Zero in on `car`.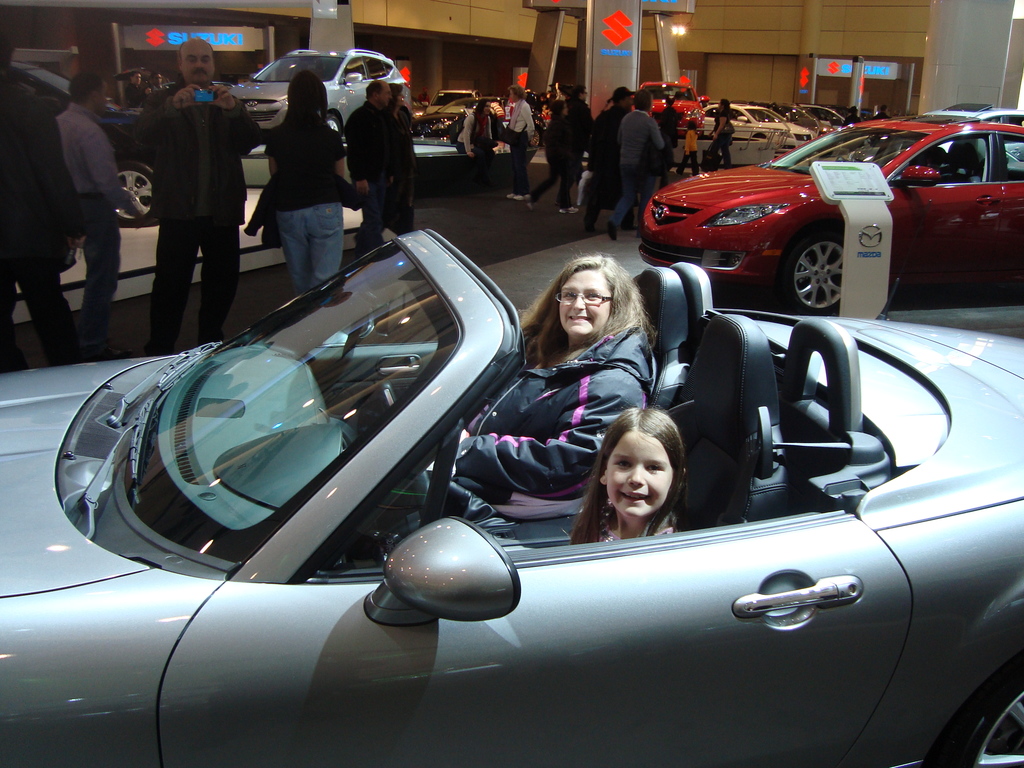
Zeroed in: rect(772, 107, 809, 147).
